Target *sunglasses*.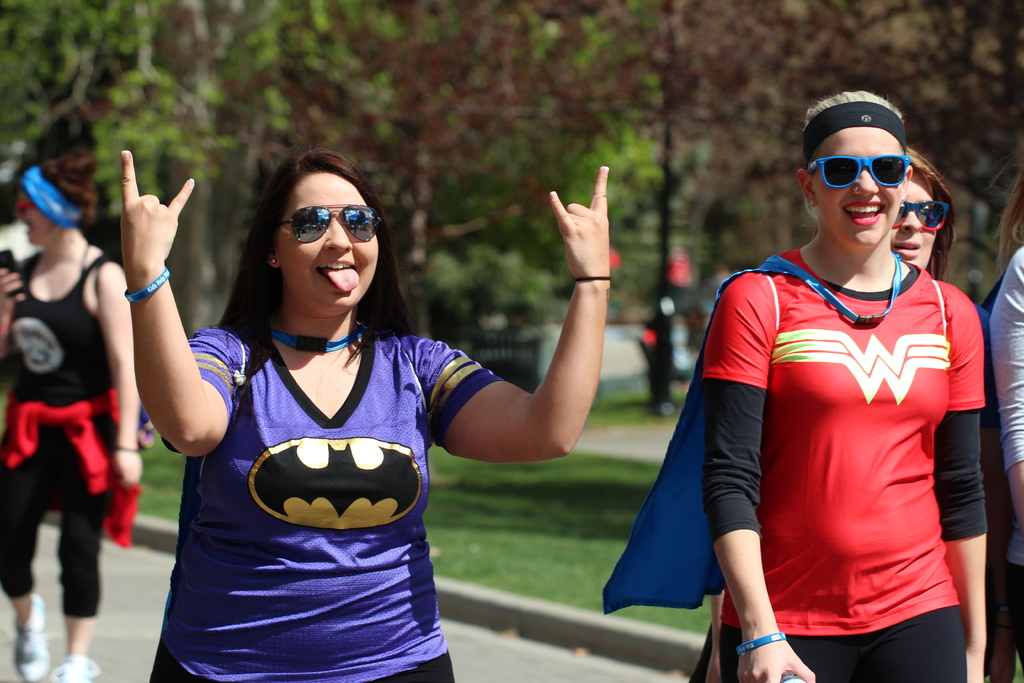
Target region: (890, 201, 951, 235).
